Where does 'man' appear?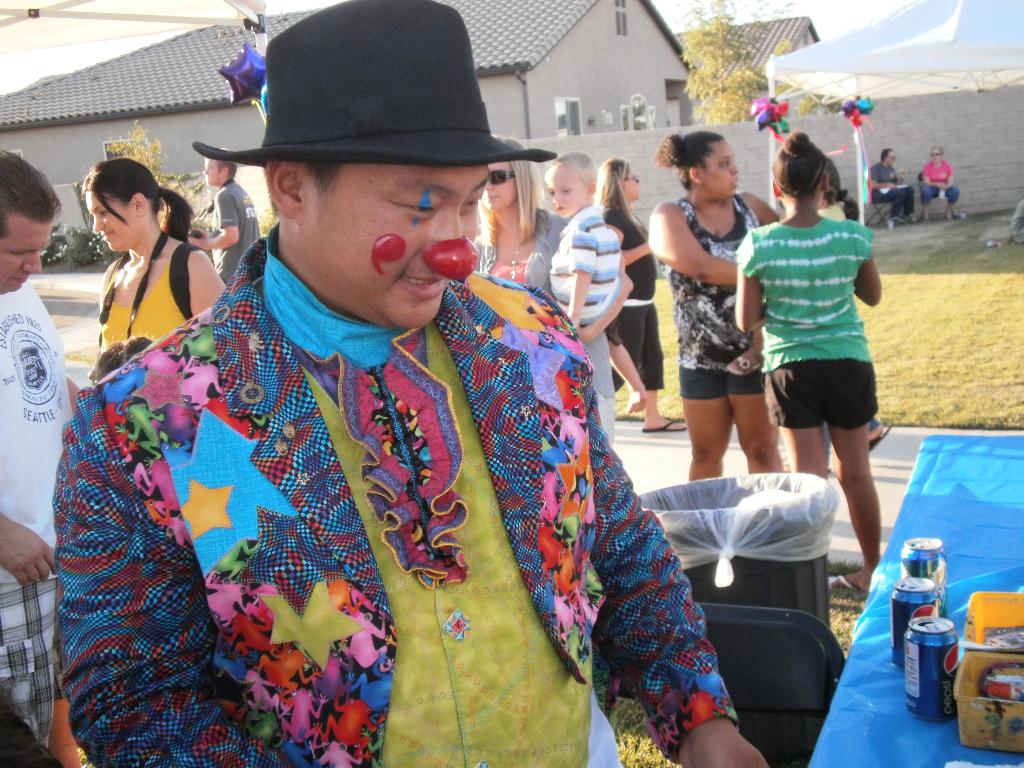
Appears at (x1=0, y1=148, x2=84, y2=767).
